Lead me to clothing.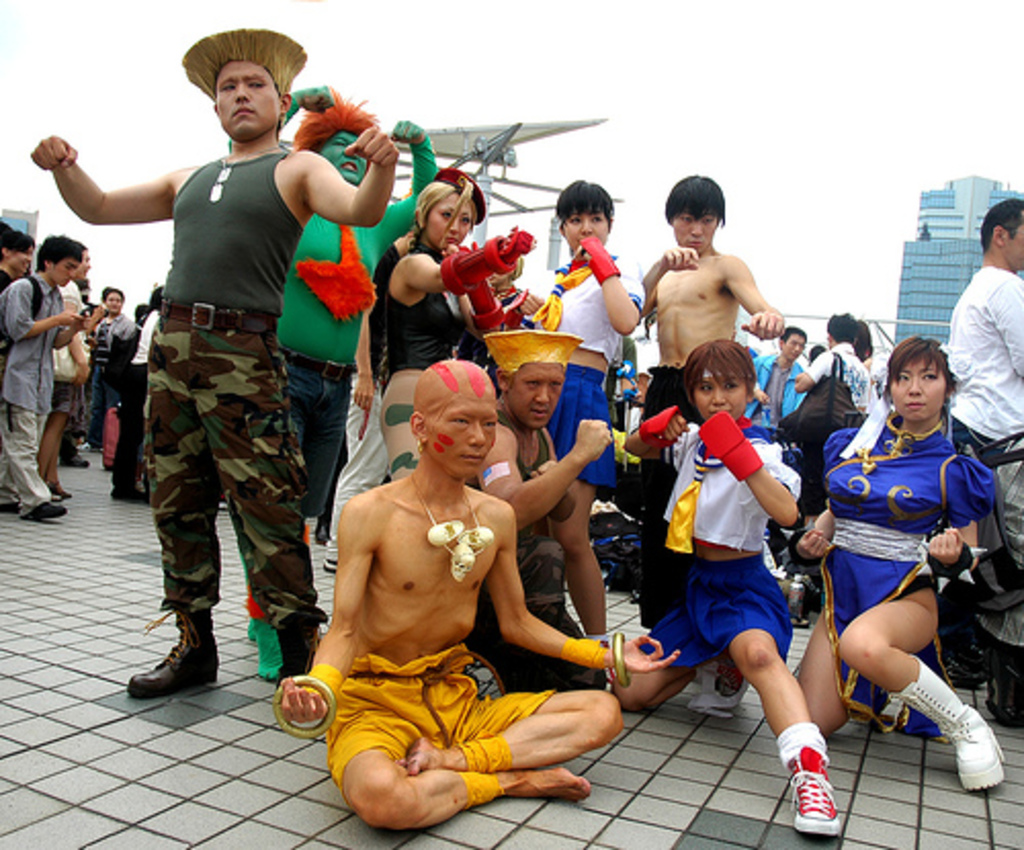
Lead to <bbox>635, 416, 795, 682</bbox>.
